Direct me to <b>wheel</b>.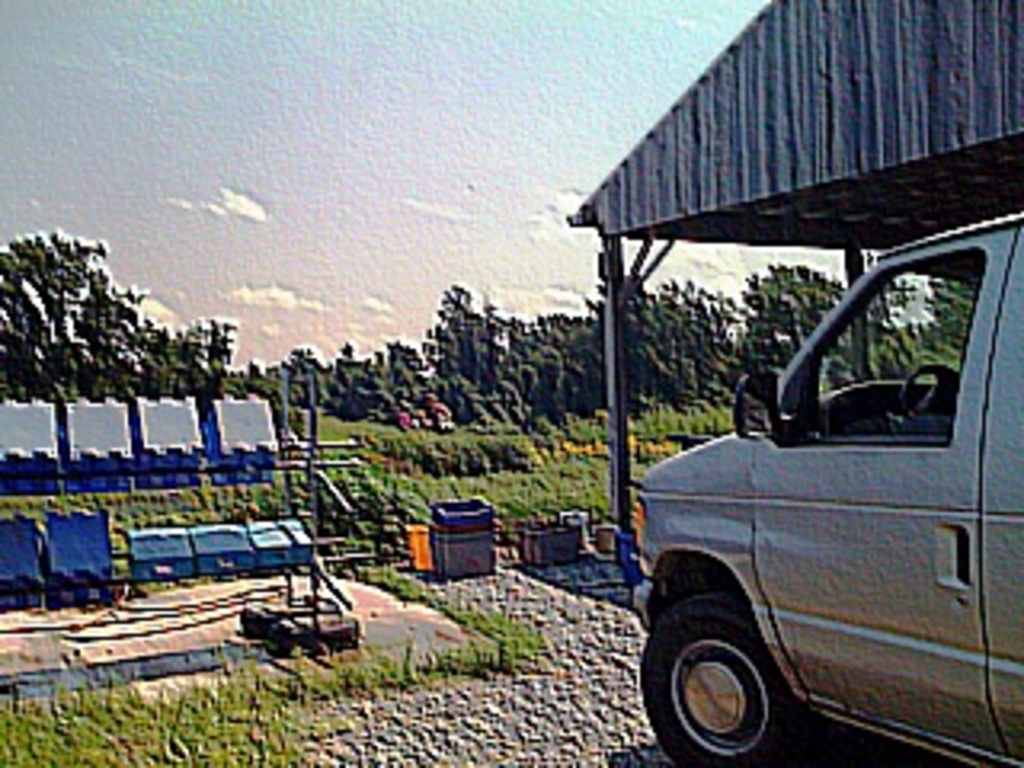
Direction: Rect(899, 365, 960, 419).
